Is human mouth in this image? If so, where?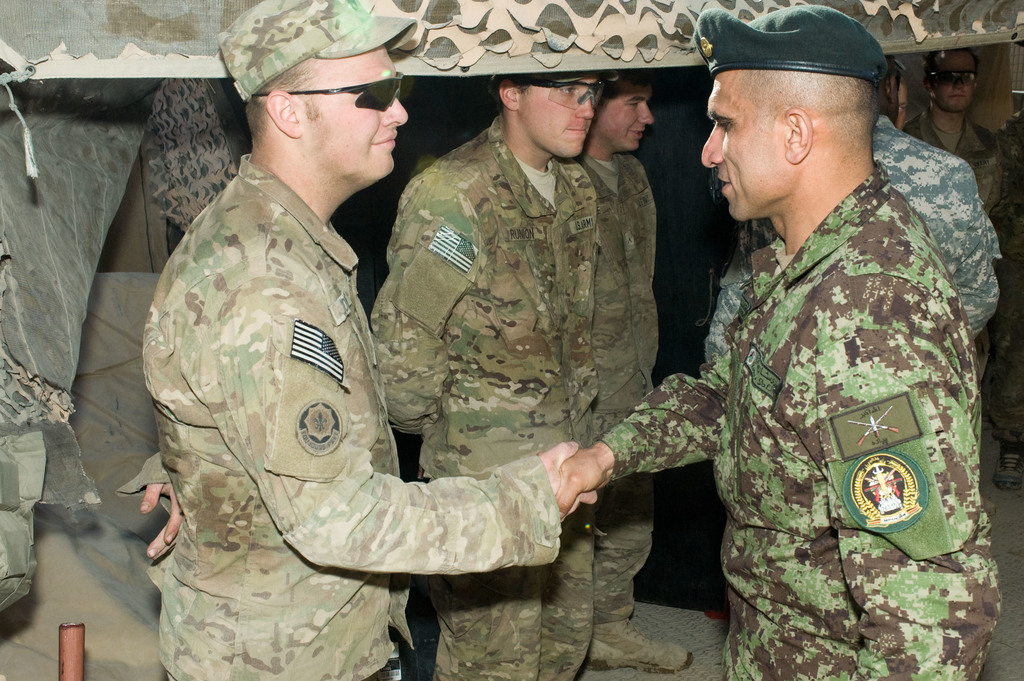
Yes, at [left=362, top=129, right=403, bottom=152].
